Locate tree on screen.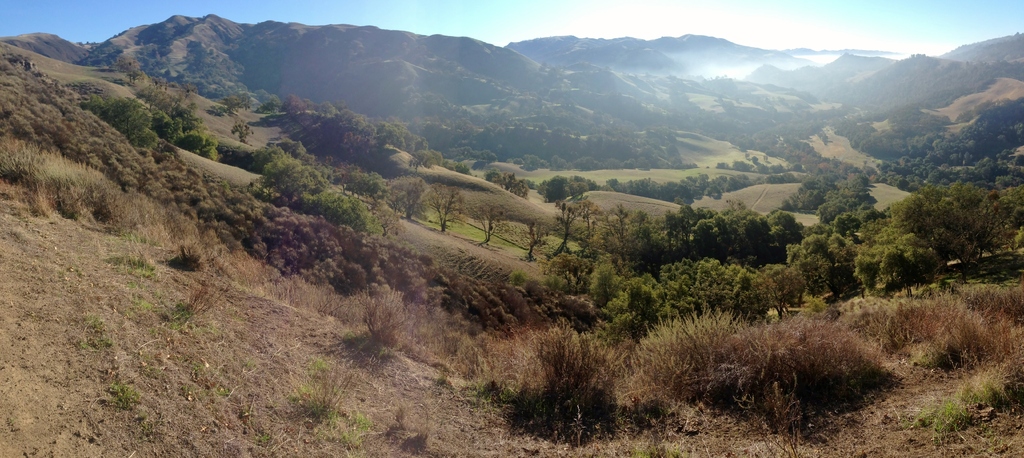
On screen at 519:216:545:259.
